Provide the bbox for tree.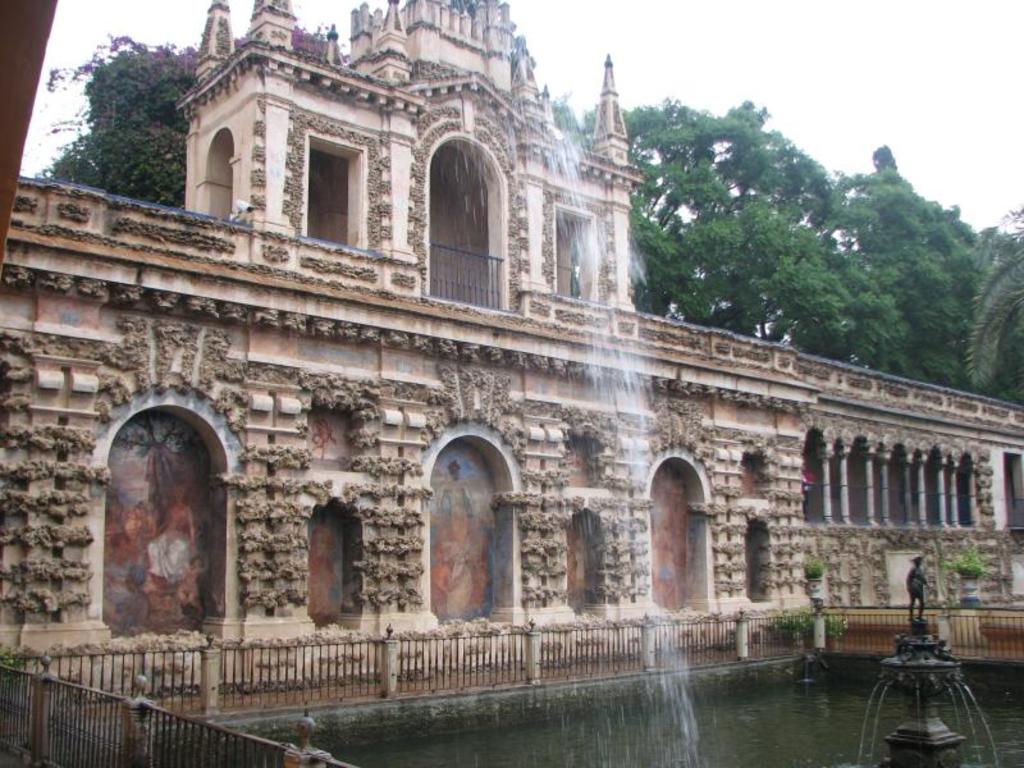
868/147/1023/390.
